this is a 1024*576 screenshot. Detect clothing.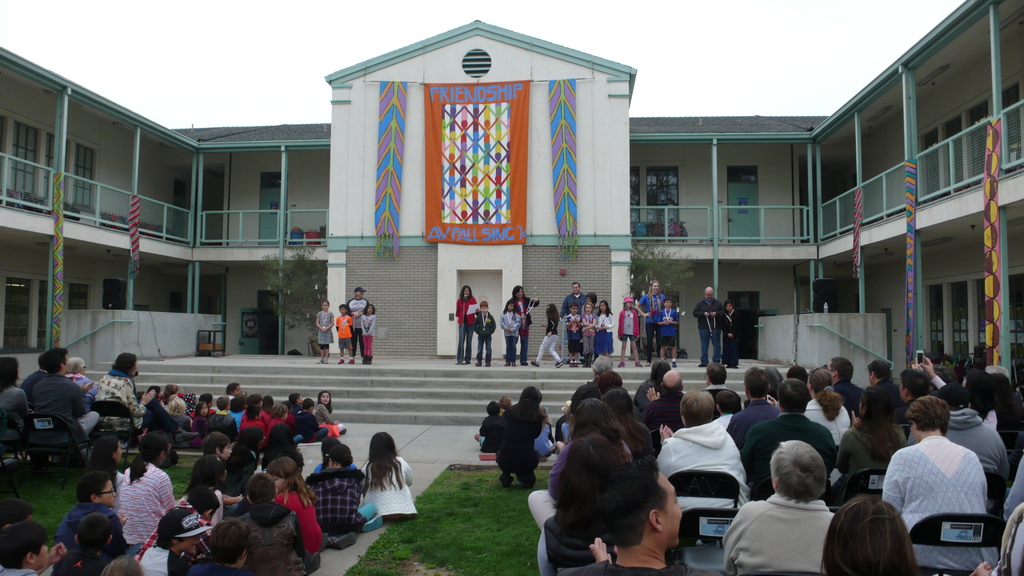
659:308:681:346.
